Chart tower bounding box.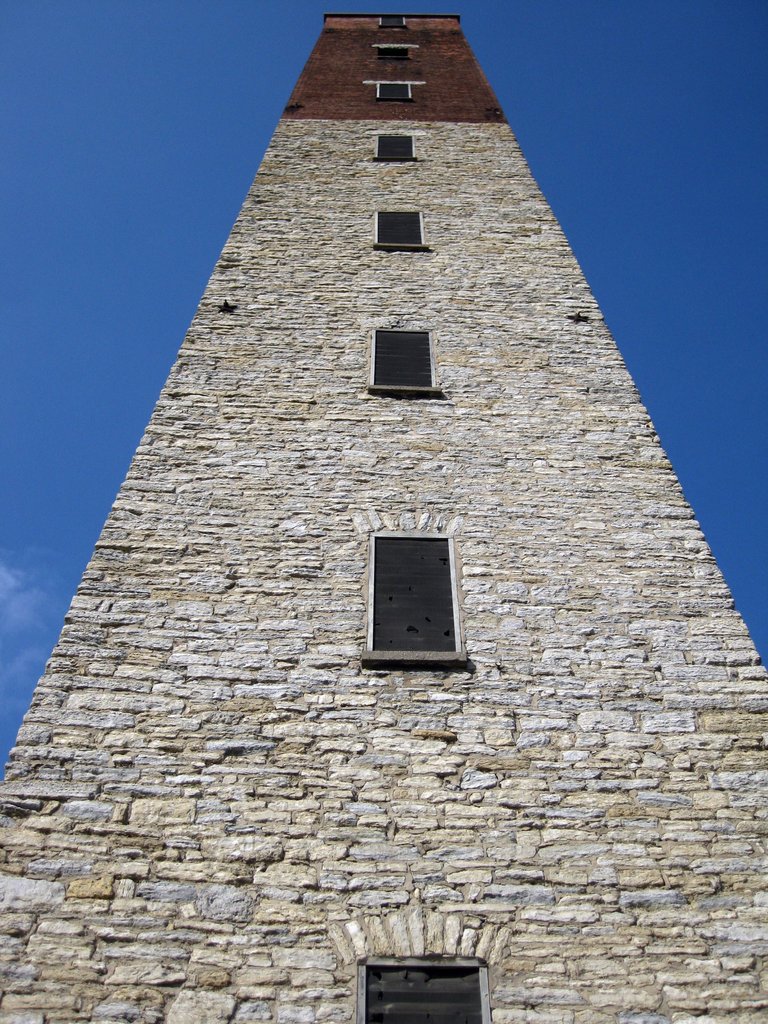
Charted: bbox=[0, 13, 767, 1023].
